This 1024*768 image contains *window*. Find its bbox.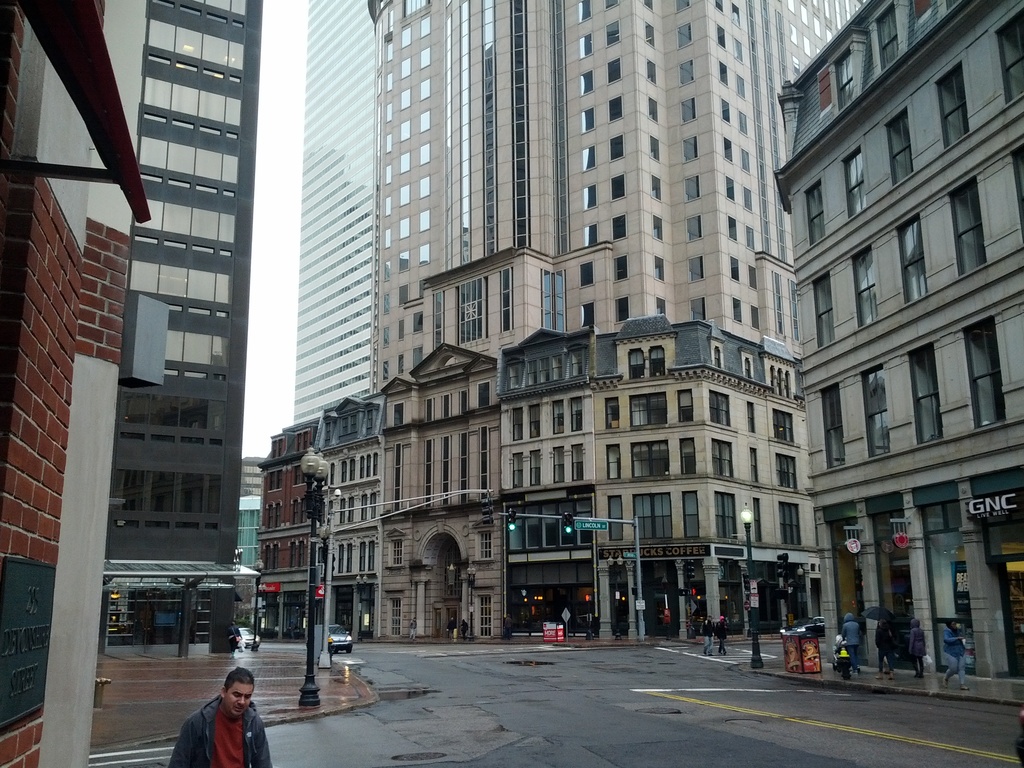
<bbox>721, 98, 732, 122</bbox>.
